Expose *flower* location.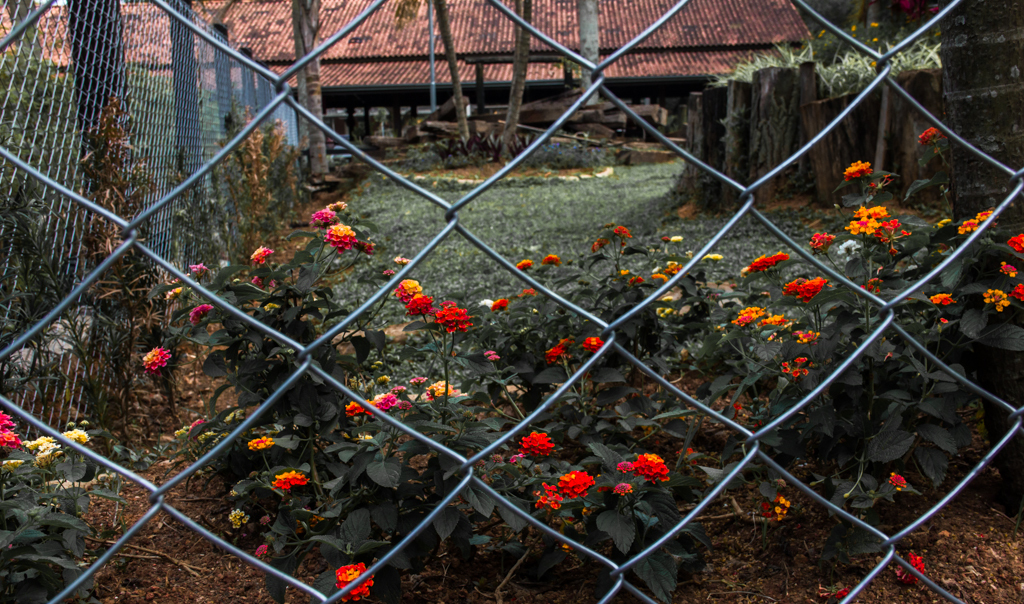
Exposed at [x1=892, y1=466, x2=910, y2=493].
